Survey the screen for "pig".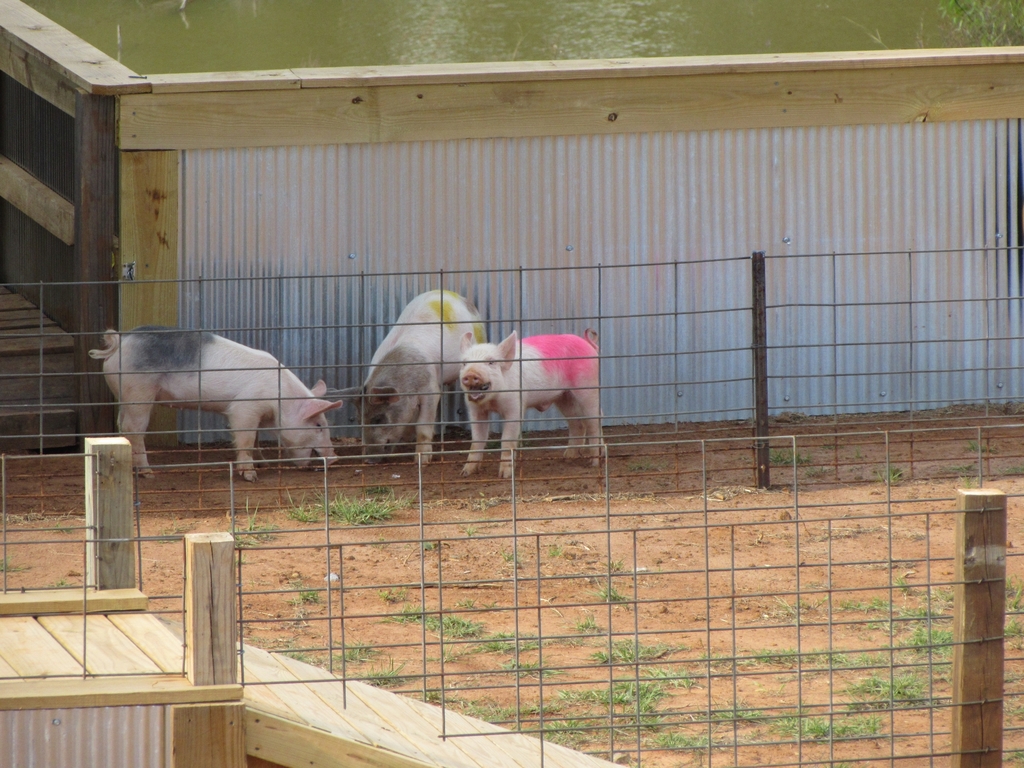
Survey found: <region>85, 323, 343, 481</region>.
